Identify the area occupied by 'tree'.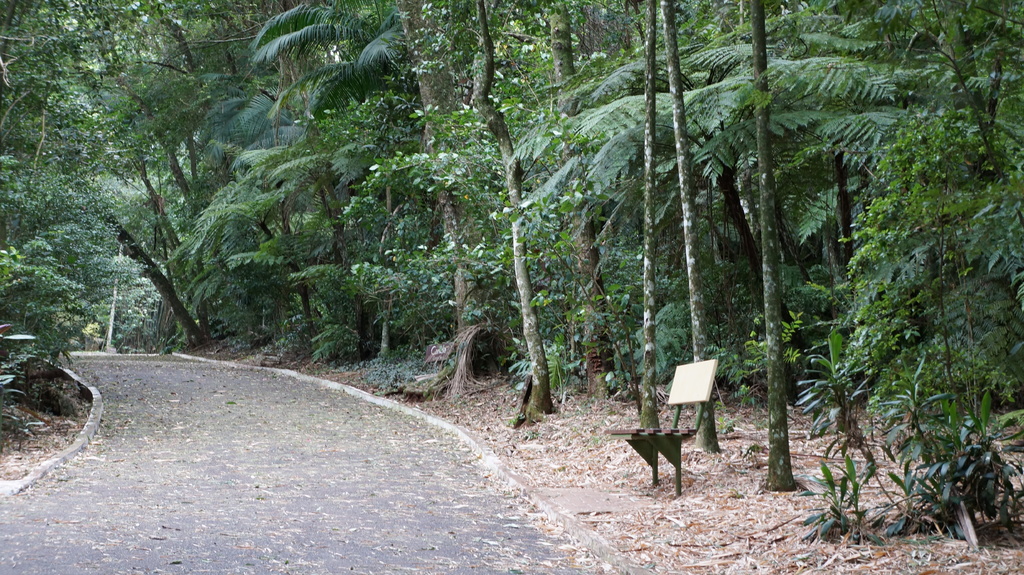
Area: {"x1": 0, "y1": 65, "x2": 208, "y2": 349}.
